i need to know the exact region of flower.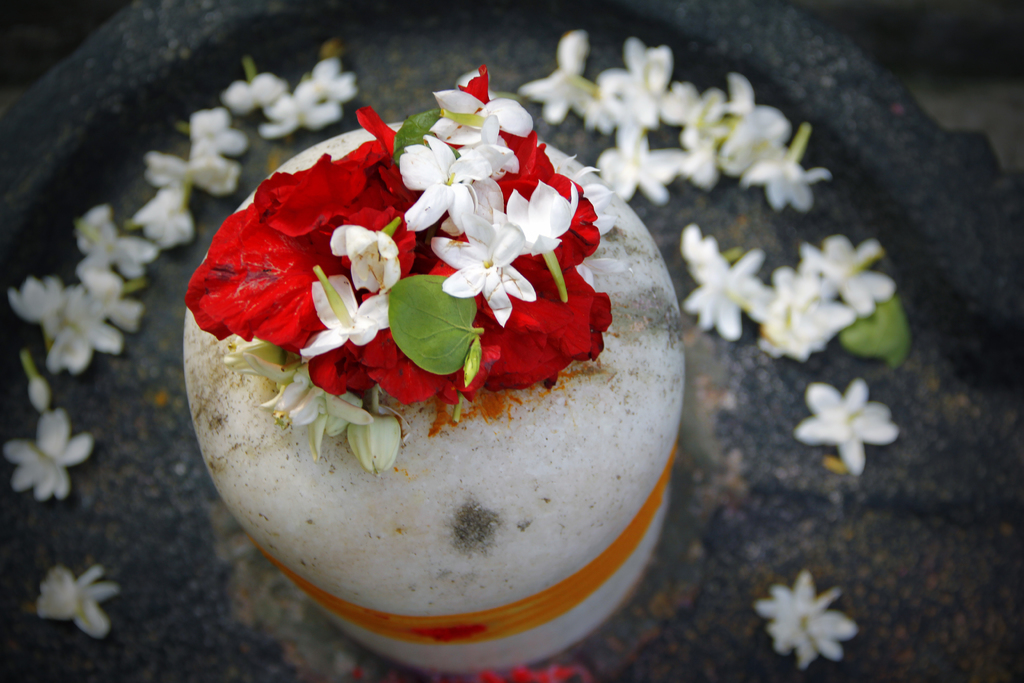
Region: crop(739, 147, 830, 219).
